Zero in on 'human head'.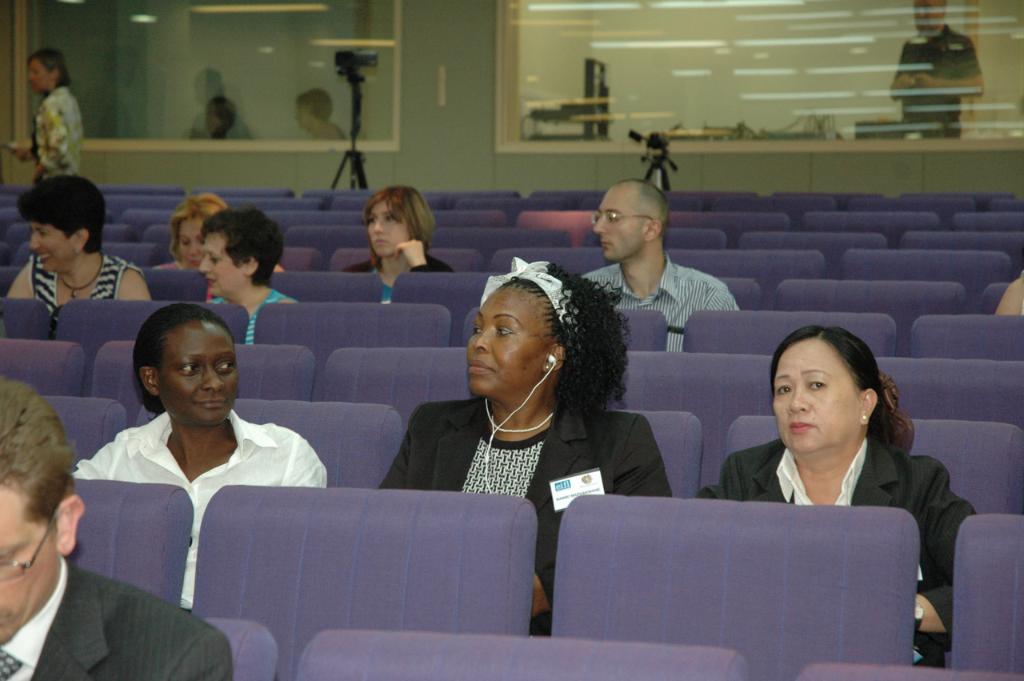
Zeroed in: (left=768, top=324, right=898, bottom=458).
